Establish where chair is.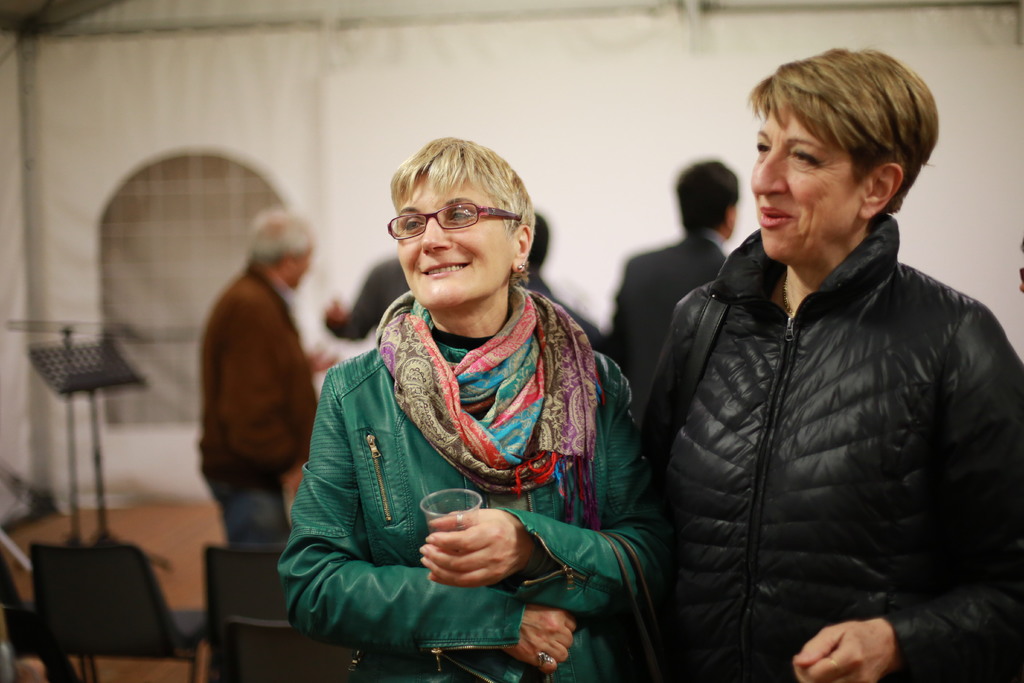
Established at [6,492,194,680].
